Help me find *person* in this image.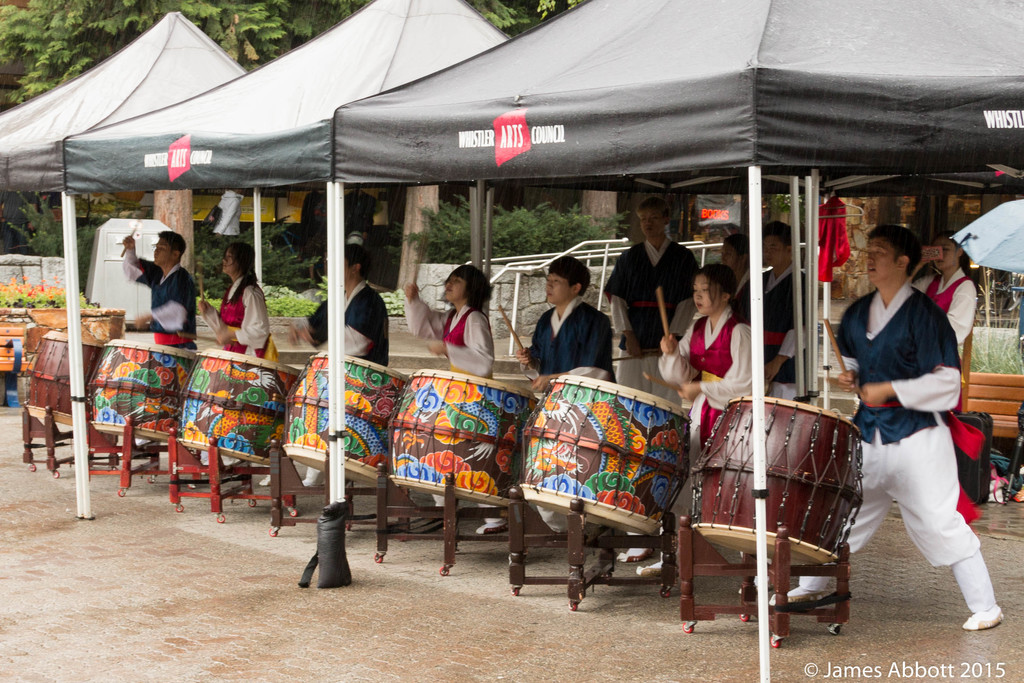
Found it: x1=770 y1=224 x2=1004 y2=630.
